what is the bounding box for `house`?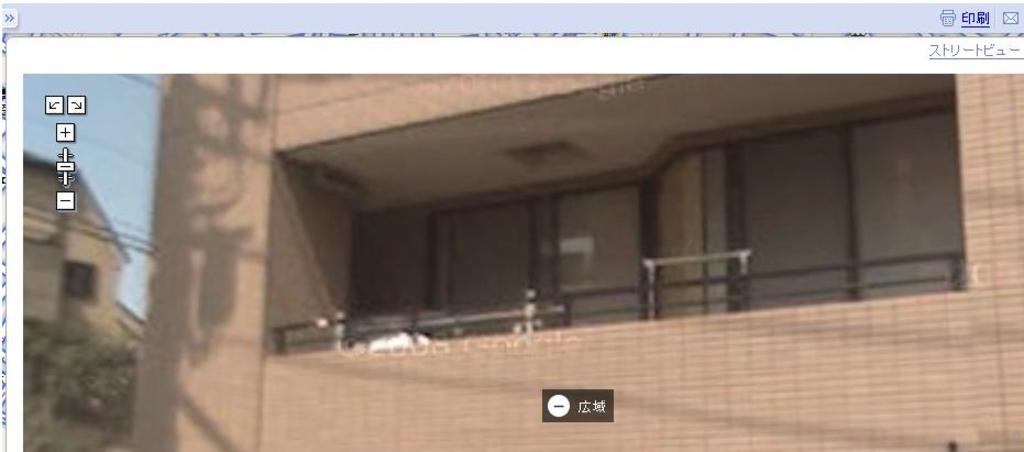
[139, 71, 1023, 451].
